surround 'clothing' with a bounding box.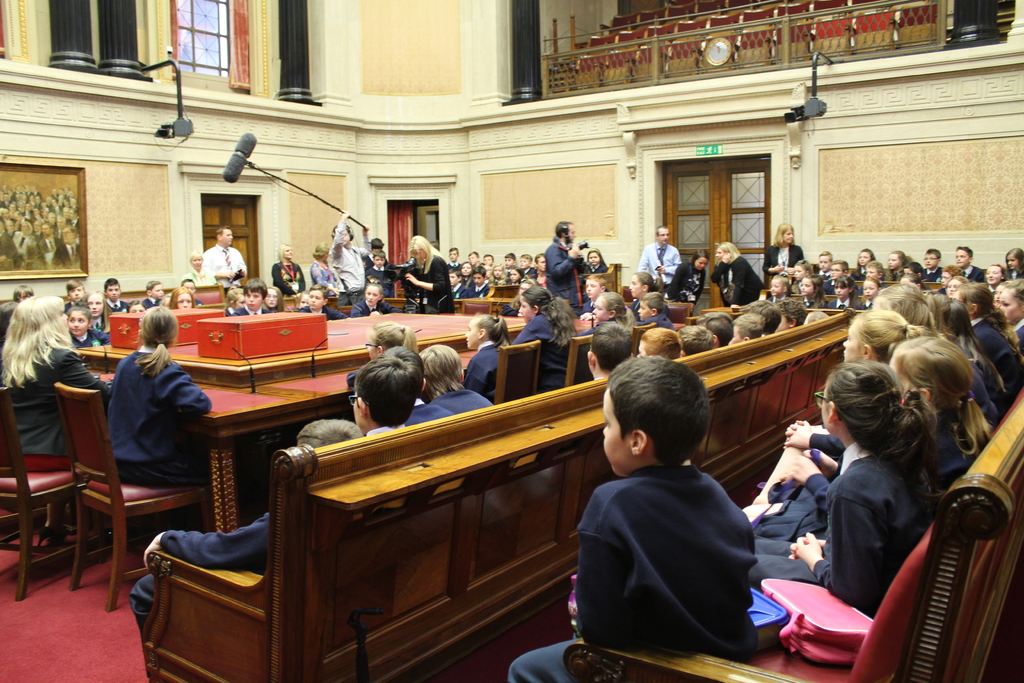
(x1=428, y1=383, x2=499, y2=409).
